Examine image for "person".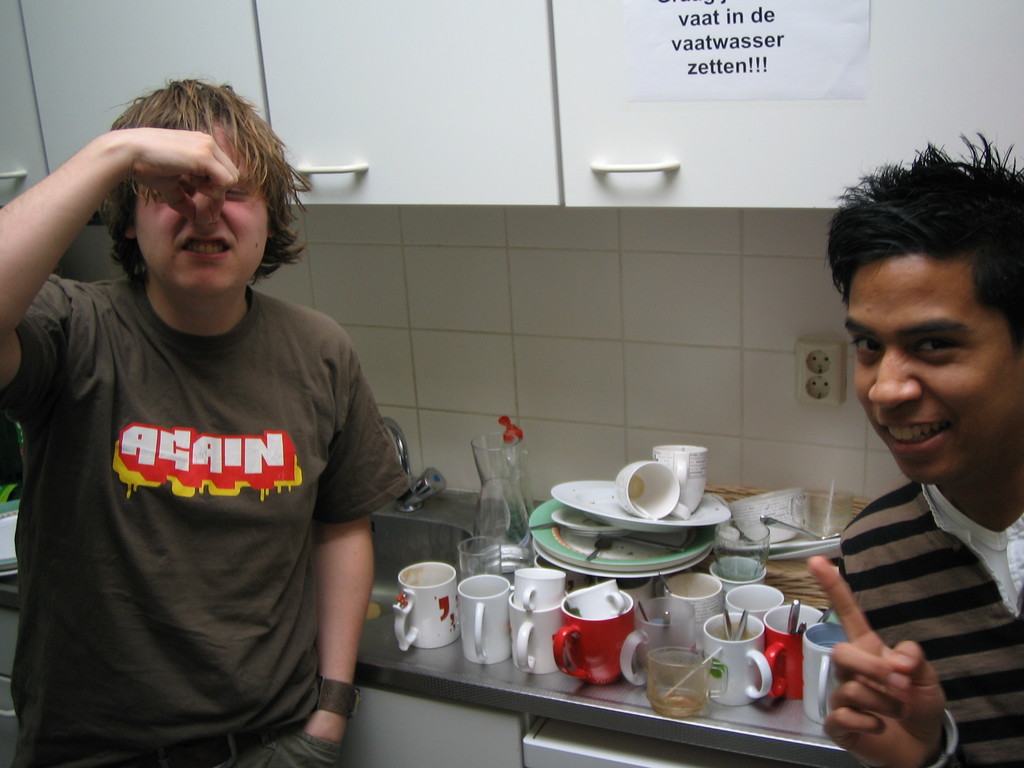
Examination result: box(808, 129, 1023, 767).
